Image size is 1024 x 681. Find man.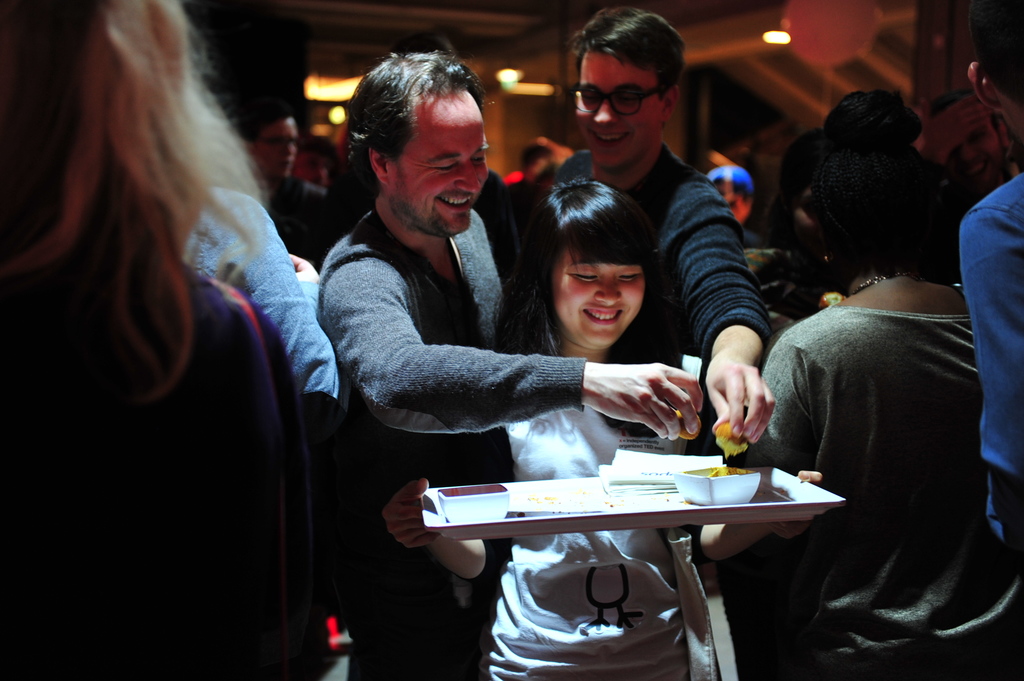
box=[304, 66, 671, 626].
